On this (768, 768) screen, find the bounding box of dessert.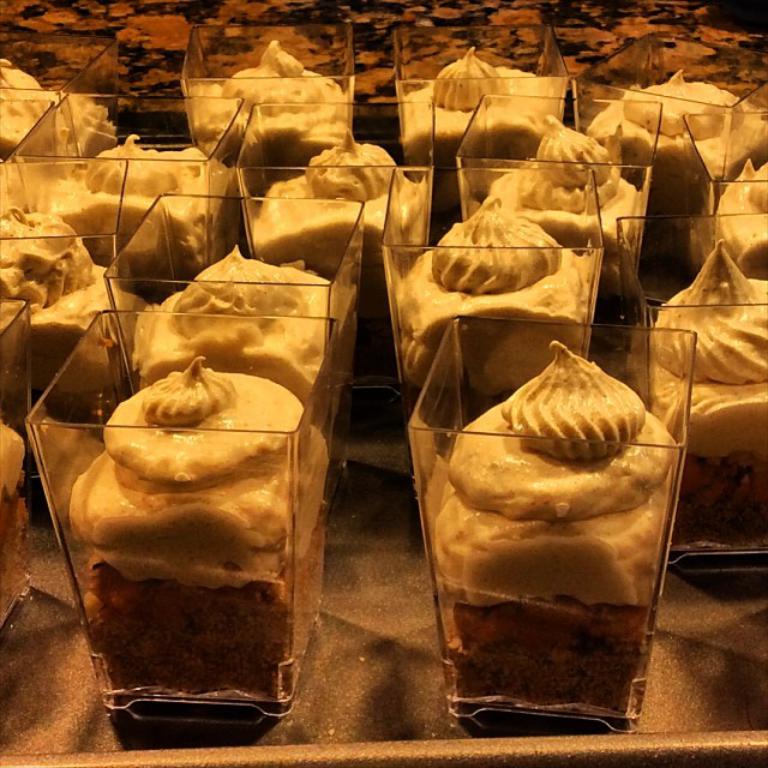
Bounding box: [186,43,343,157].
